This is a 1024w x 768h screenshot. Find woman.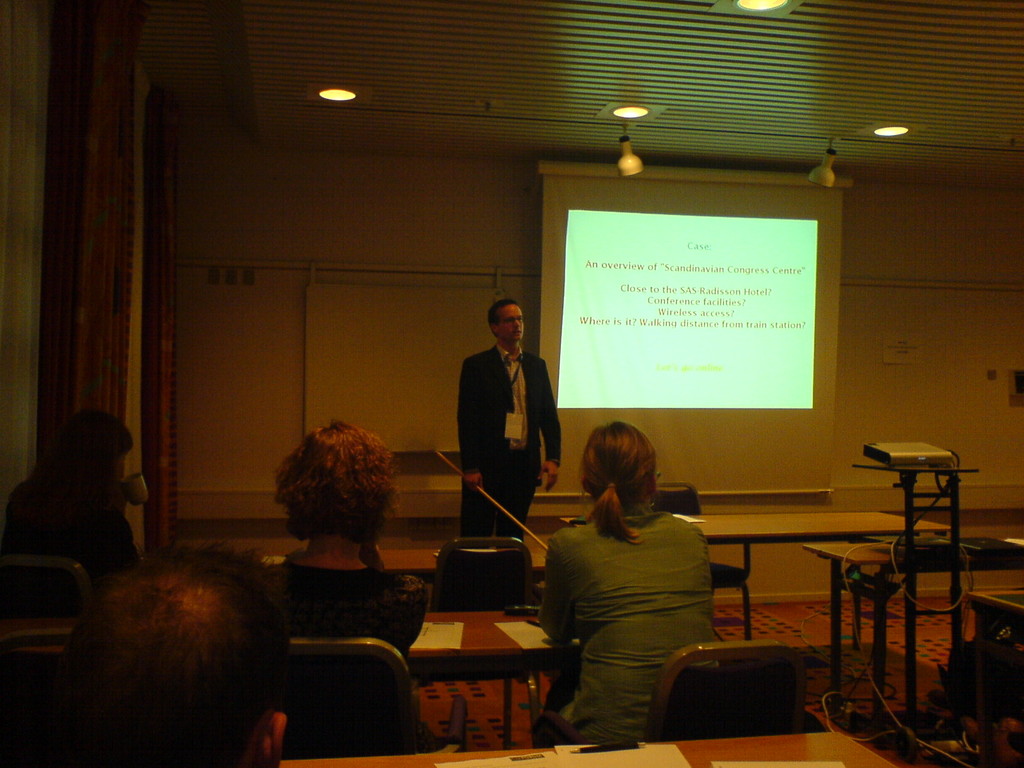
Bounding box: (532,422,745,748).
